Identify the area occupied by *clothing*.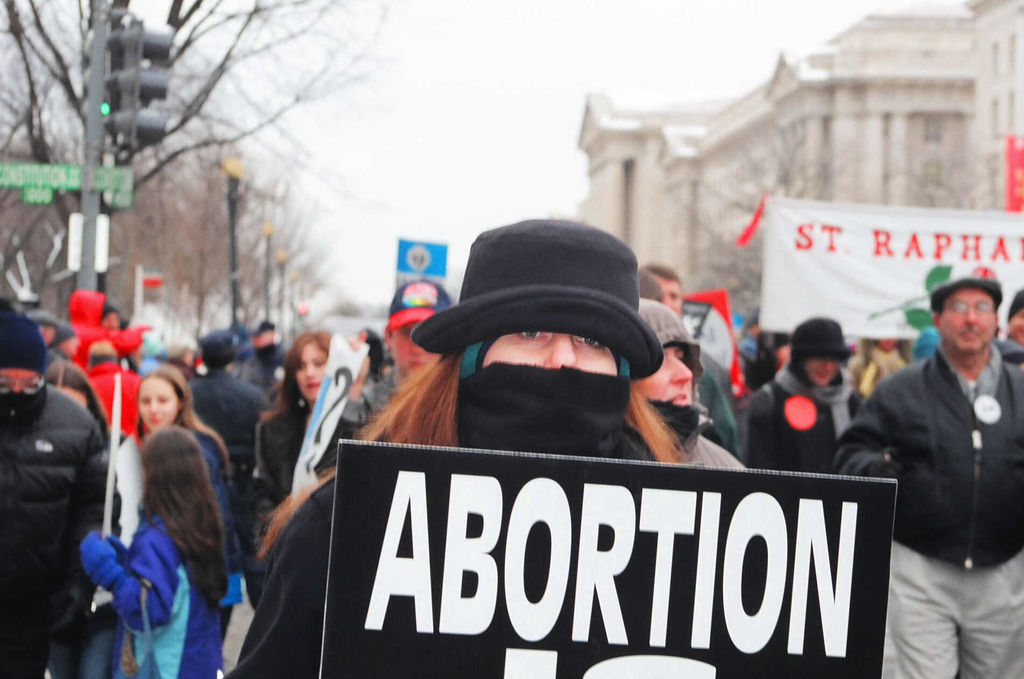
Area: 191:370:272:445.
